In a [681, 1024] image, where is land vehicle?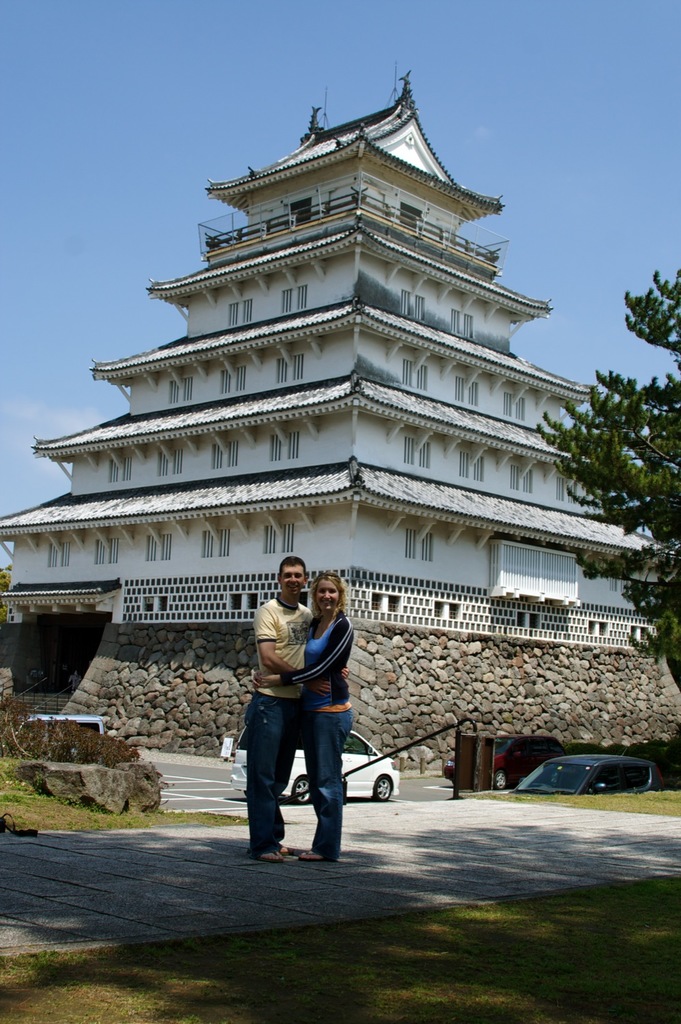
226 725 402 802.
